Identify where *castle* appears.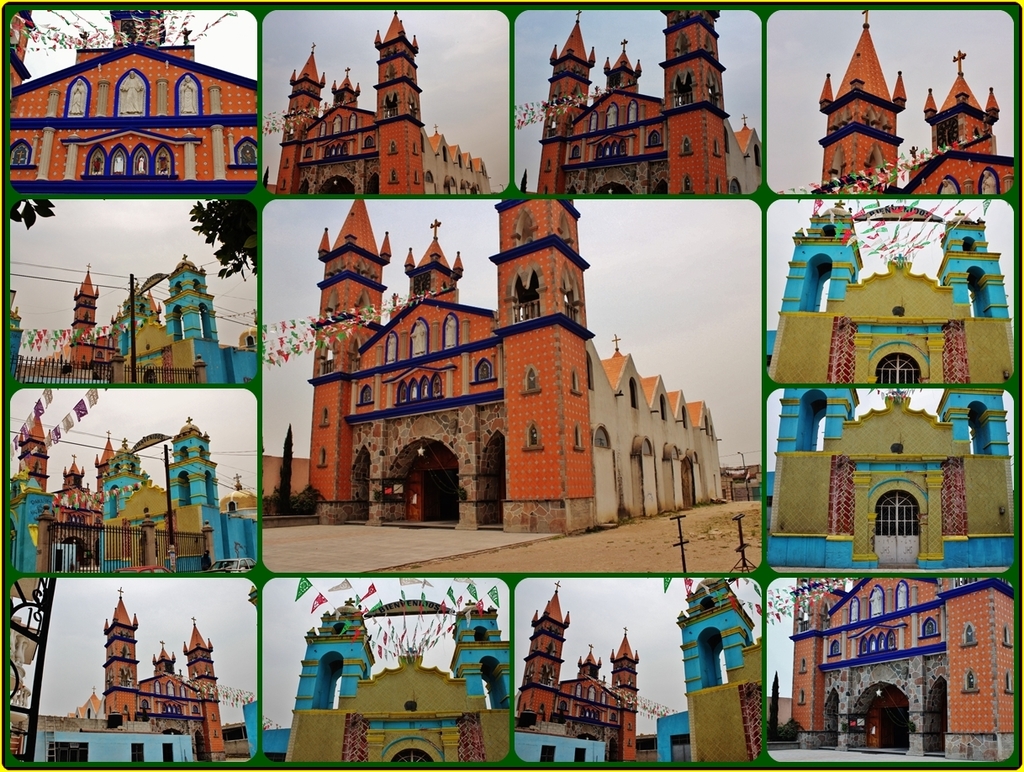
Appears at rect(515, 577, 762, 759).
